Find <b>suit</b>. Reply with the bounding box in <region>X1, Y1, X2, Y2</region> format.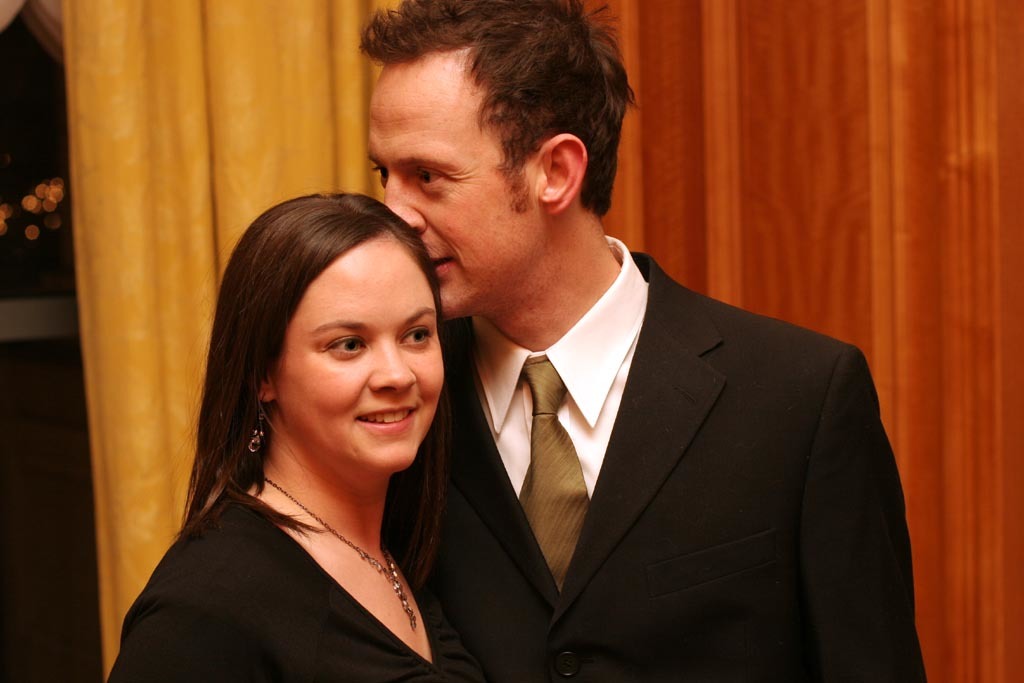
<region>411, 107, 897, 682</region>.
